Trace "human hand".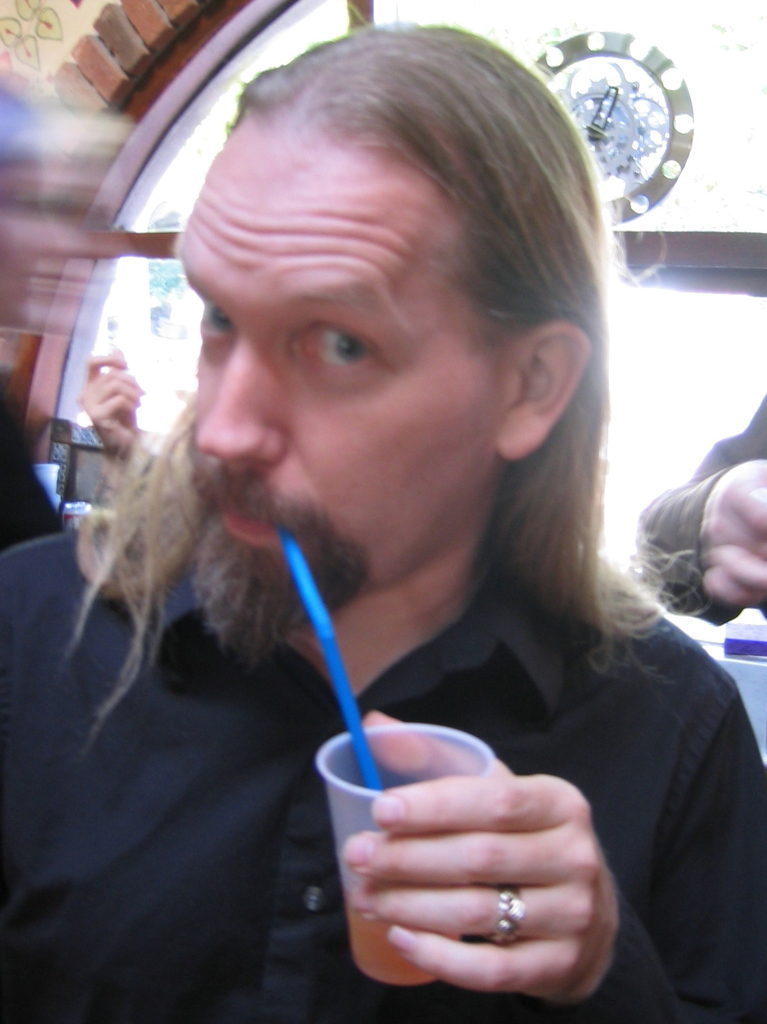
Traced to select_region(697, 458, 766, 608).
